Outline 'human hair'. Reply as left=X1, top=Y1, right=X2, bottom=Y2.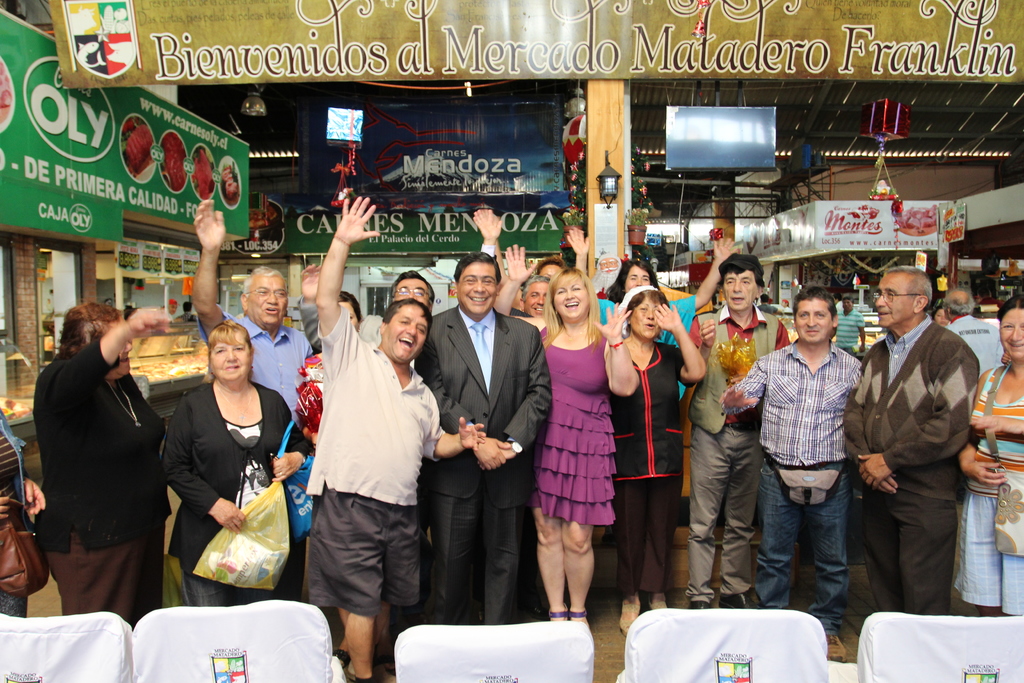
left=54, top=302, right=121, bottom=359.
